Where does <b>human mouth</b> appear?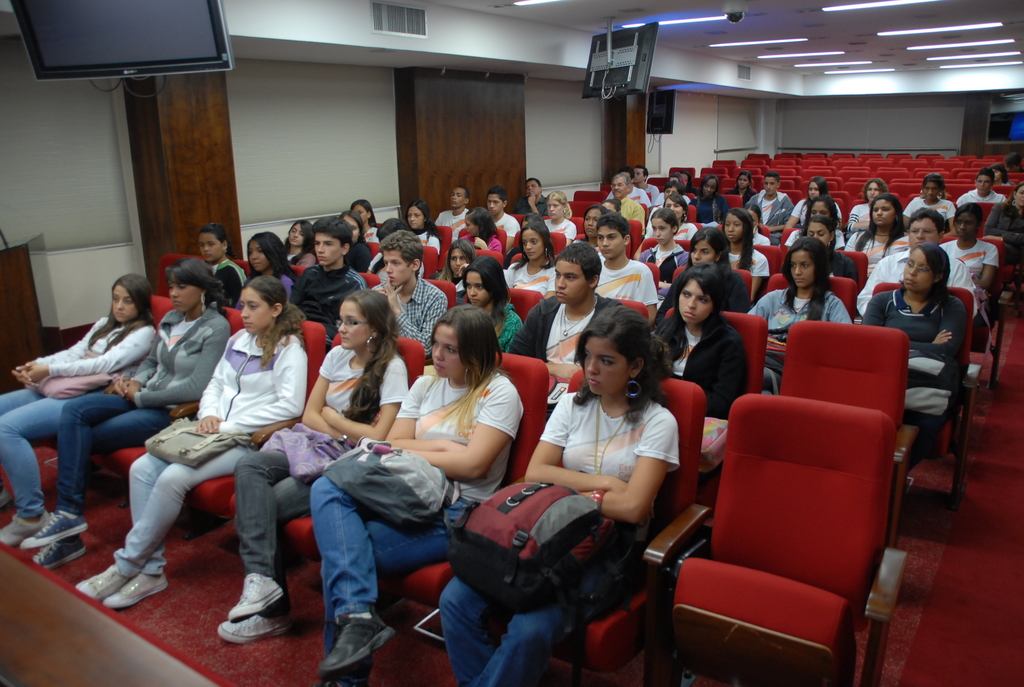
Appears at pyautogui.locateOnScreen(471, 298, 477, 300).
